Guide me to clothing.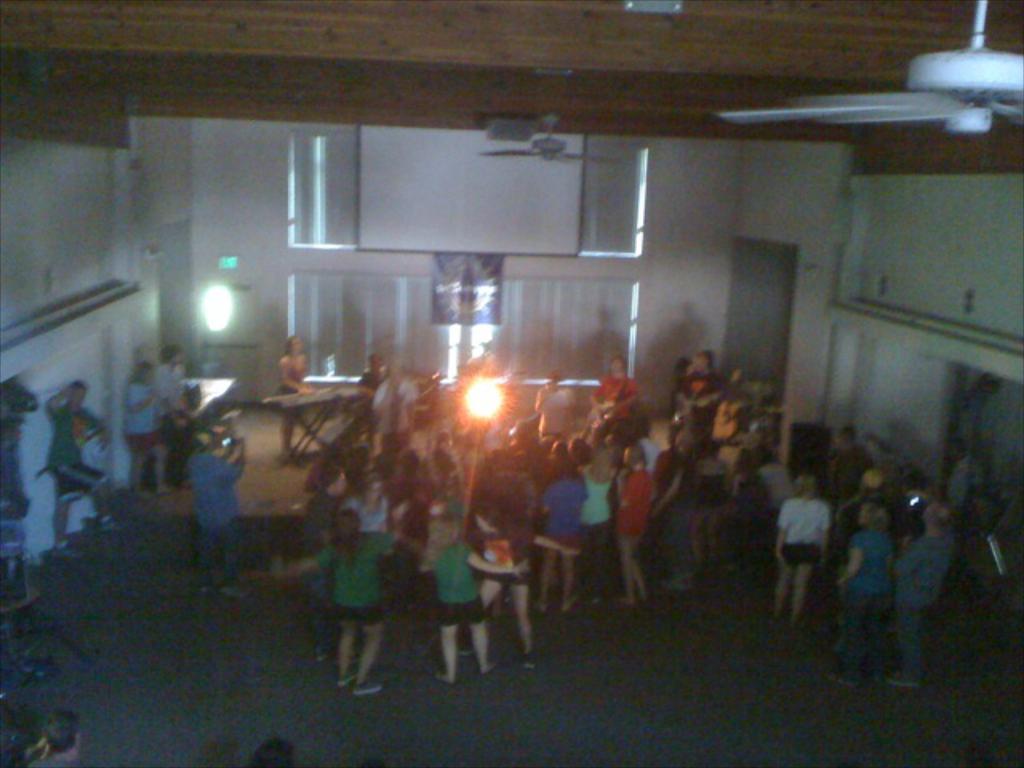
Guidance: x1=616, y1=478, x2=651, y2=531.
